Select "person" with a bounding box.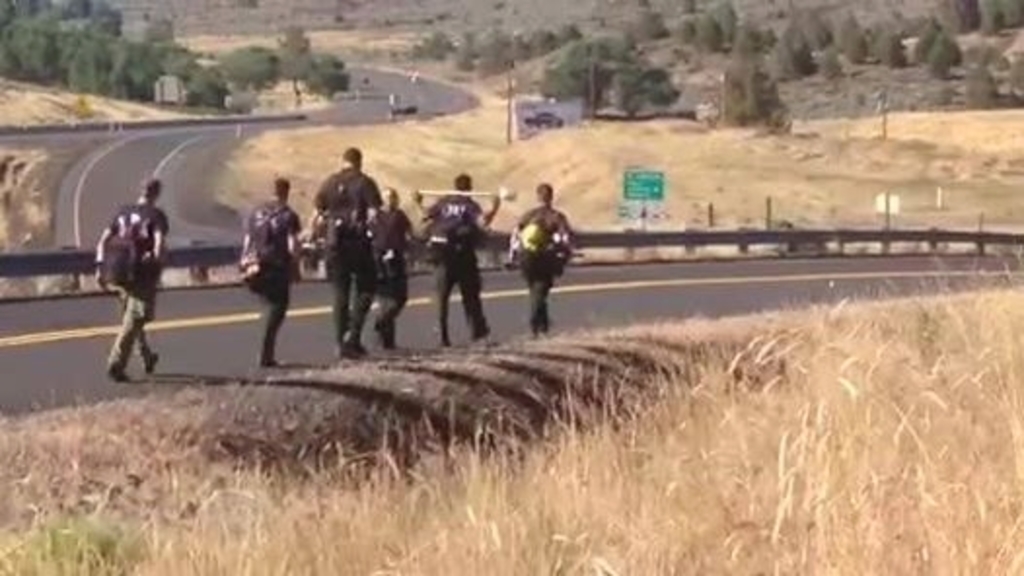
locate(310, 146, 393, 368).
